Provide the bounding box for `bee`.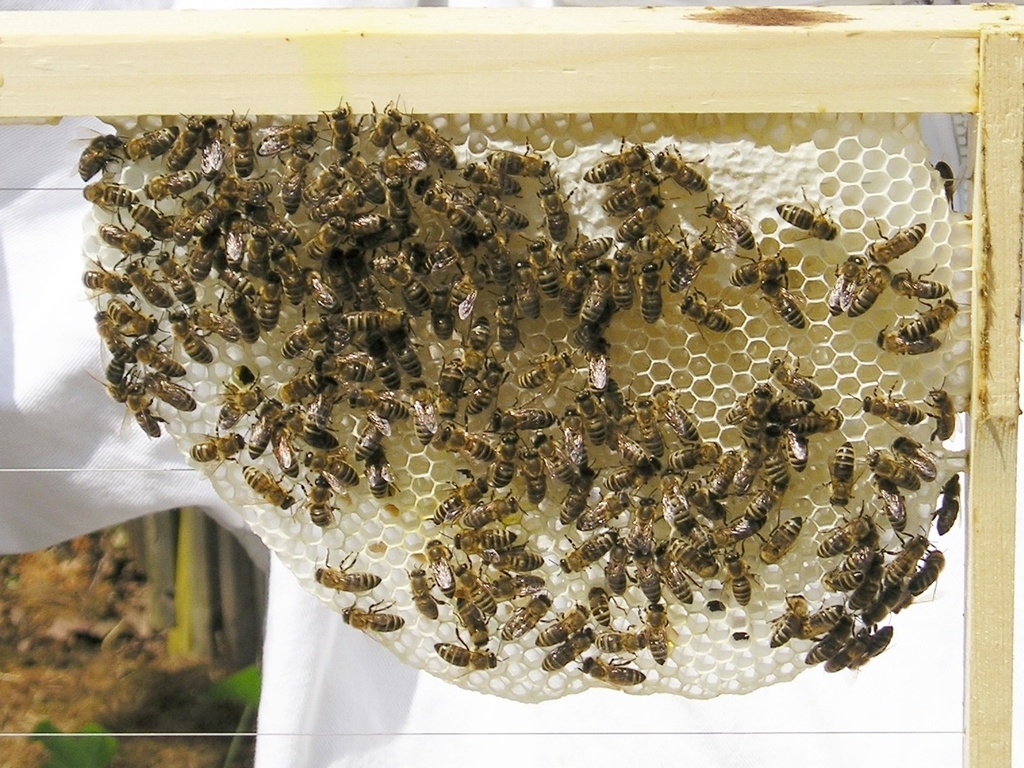
bbox=[643, 233, 690, 264].
